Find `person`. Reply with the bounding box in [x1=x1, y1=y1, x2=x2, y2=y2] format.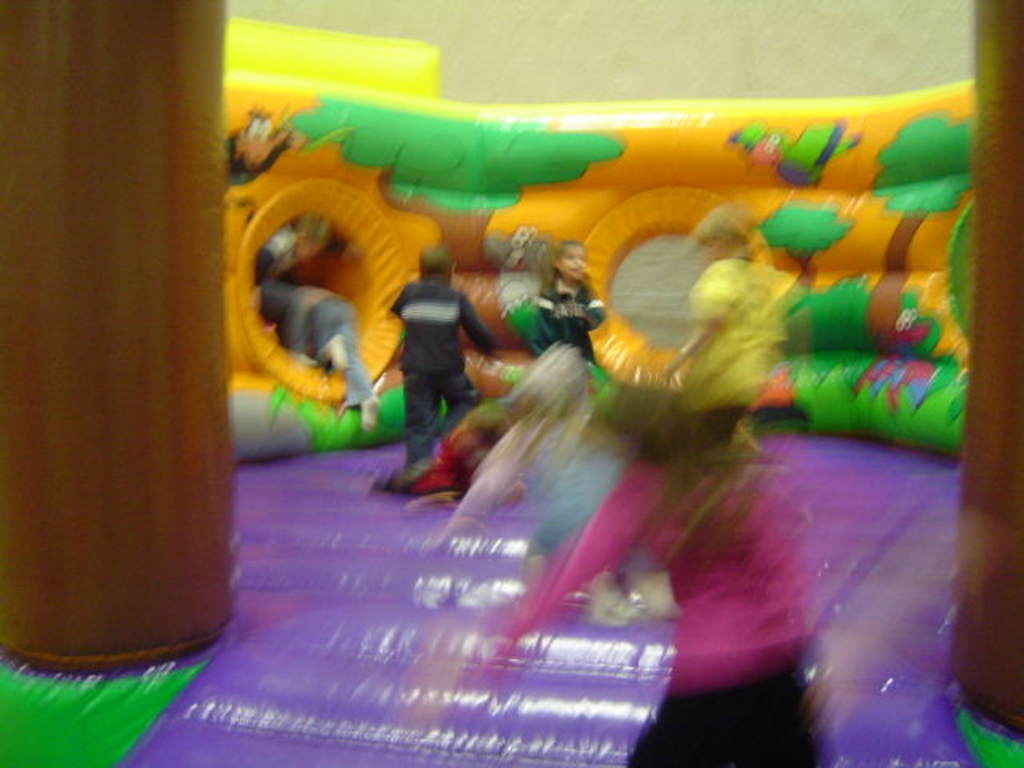
[x1=378, y1=226, x2=478, y2=494].
